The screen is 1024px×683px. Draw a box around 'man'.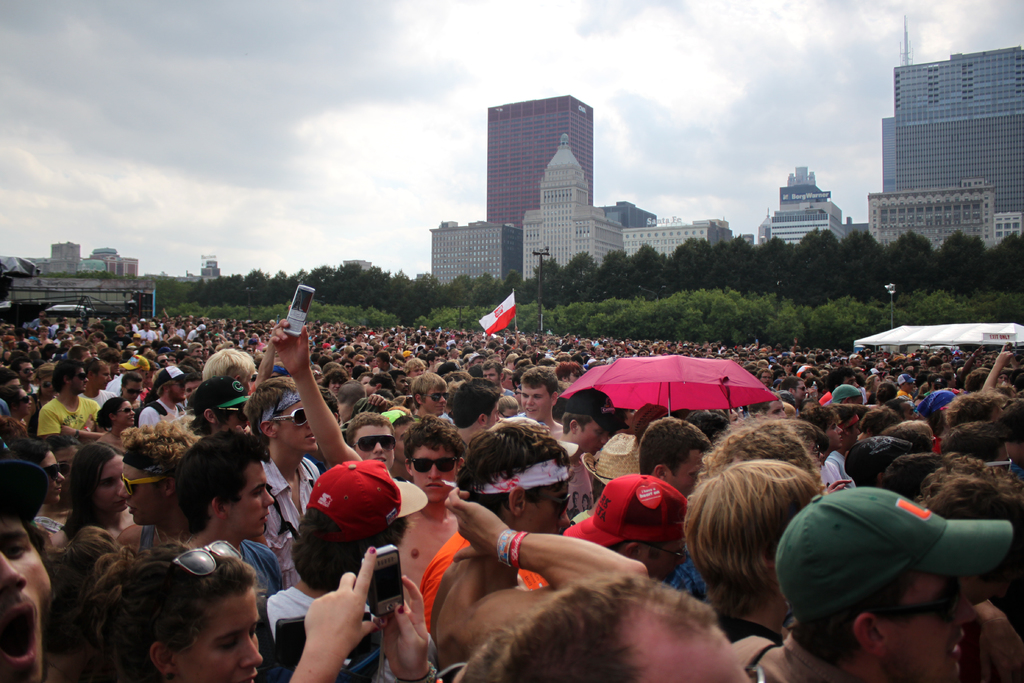
crop(157, 434, 273, 606).
